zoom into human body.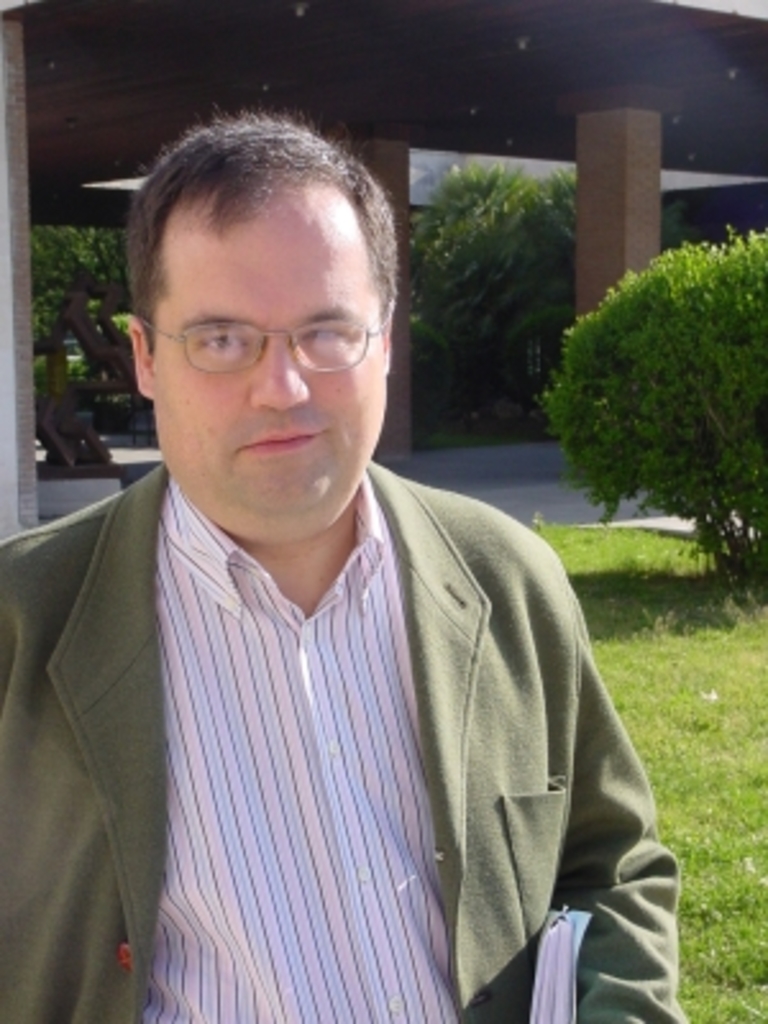
Zoom target: [33,118,696,998].
